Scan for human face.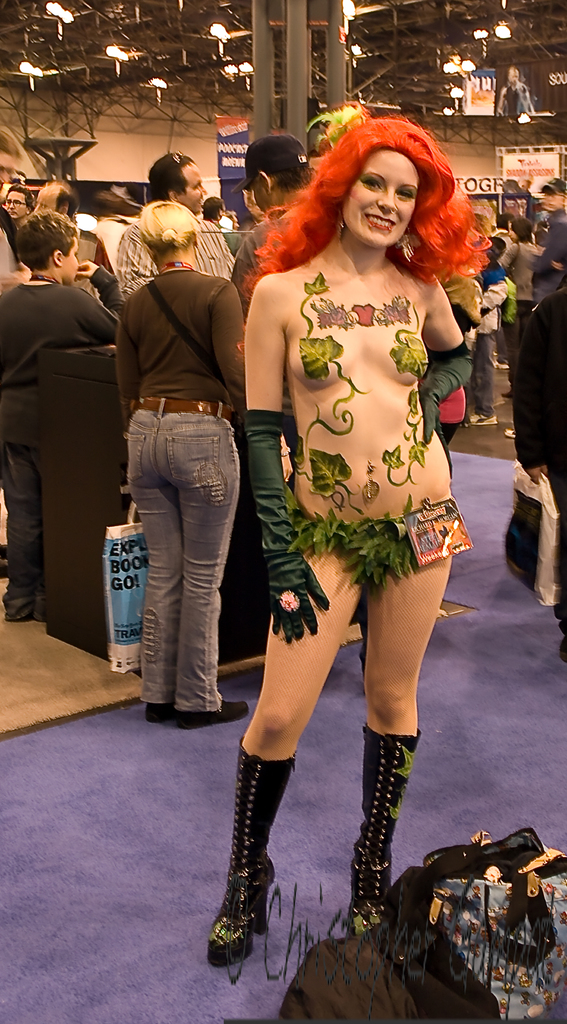
Scan result: l=0, t=188, r=26, b=216.
